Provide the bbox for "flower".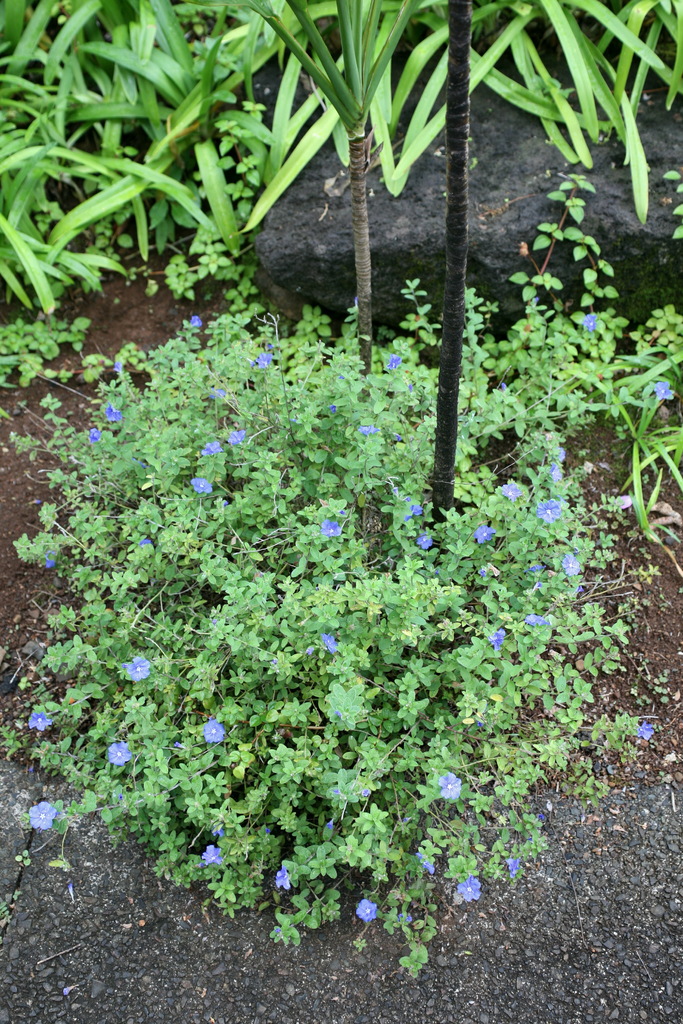
region(320, 631, 340, 657).
